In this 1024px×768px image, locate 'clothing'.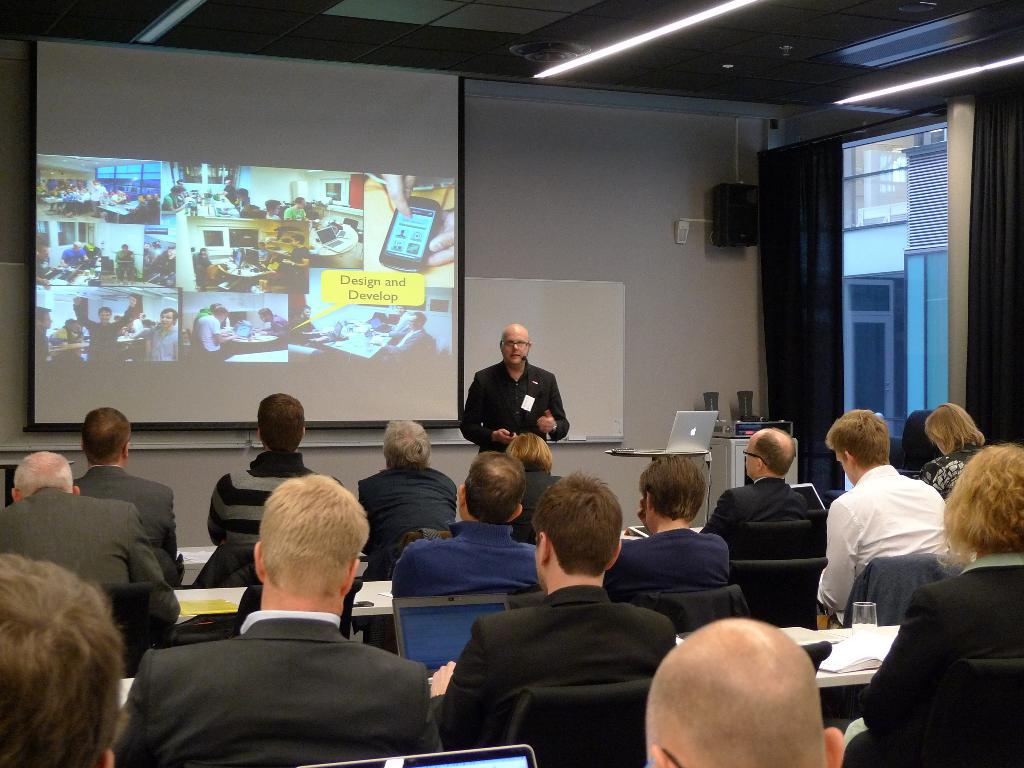
Bounding box: <box>214,184,236,201</box>.
